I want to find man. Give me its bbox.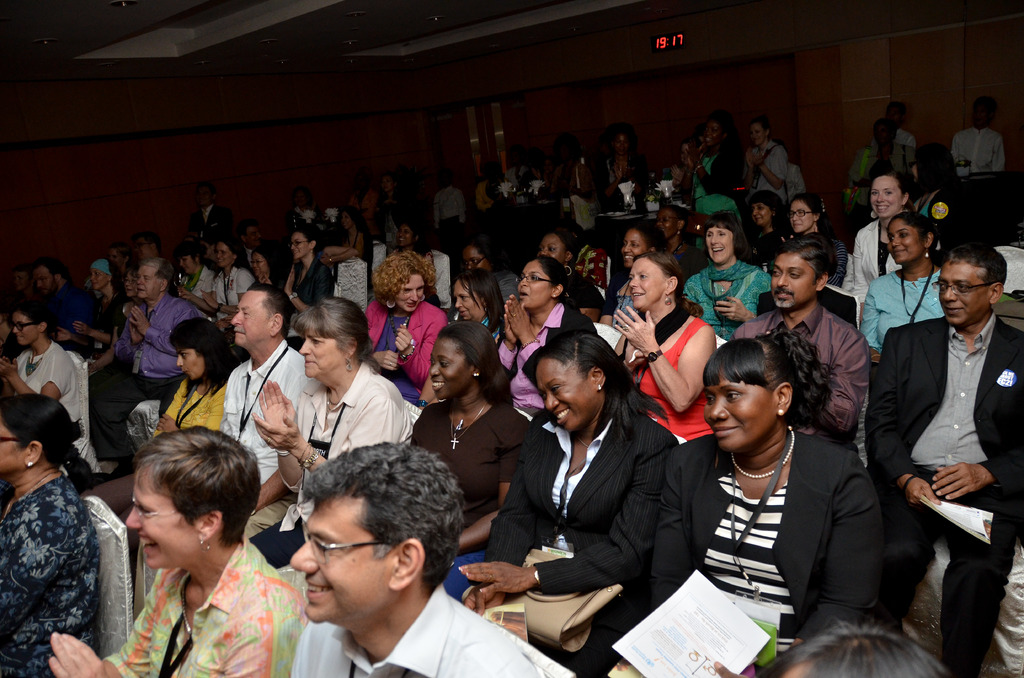
[184, 184, 230, 245].
